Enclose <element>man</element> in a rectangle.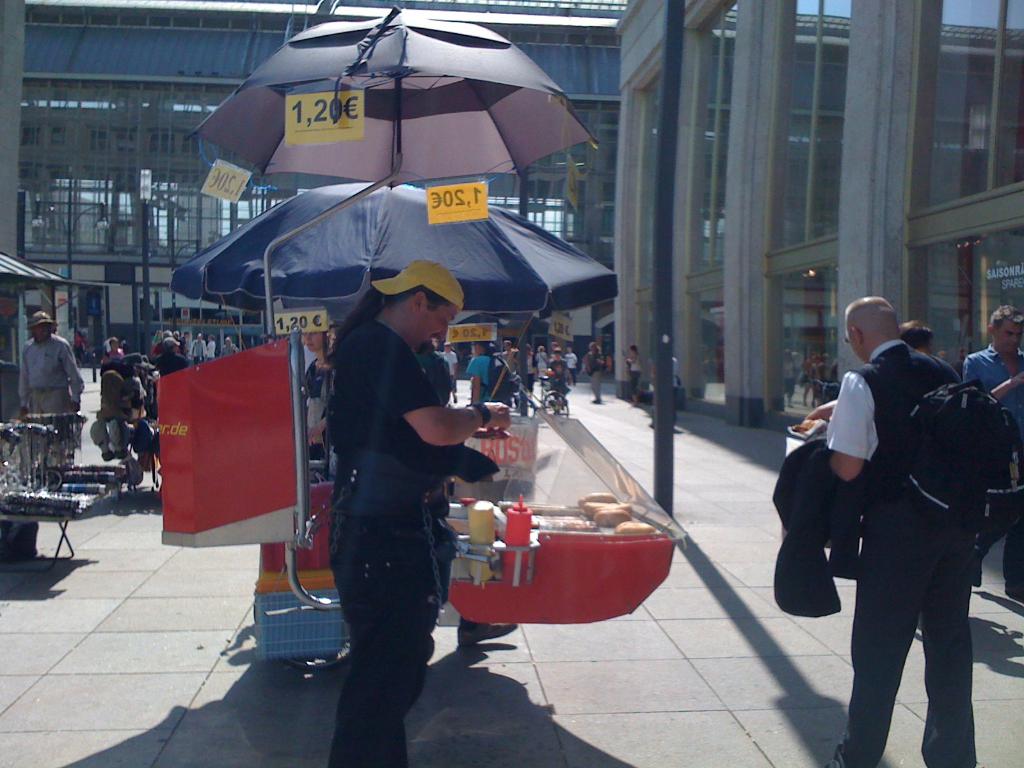
<region>15, 299, 96, 481</region>.
